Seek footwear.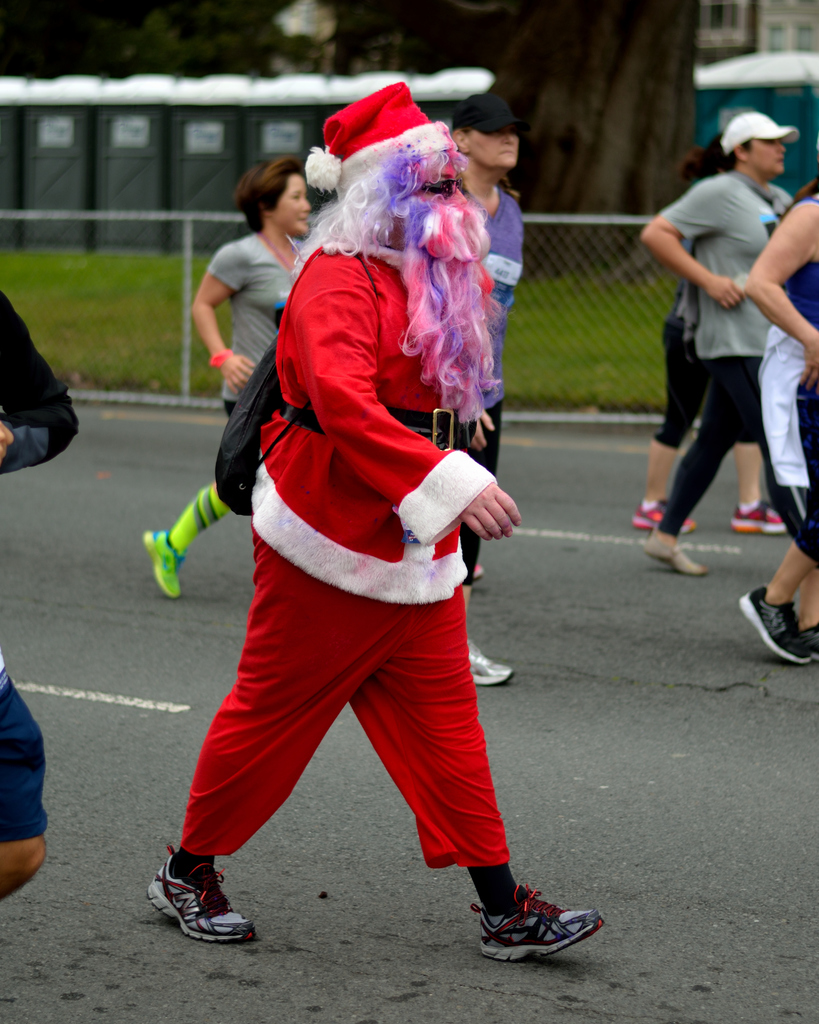
l=722, t=491, r=786, b=543.
